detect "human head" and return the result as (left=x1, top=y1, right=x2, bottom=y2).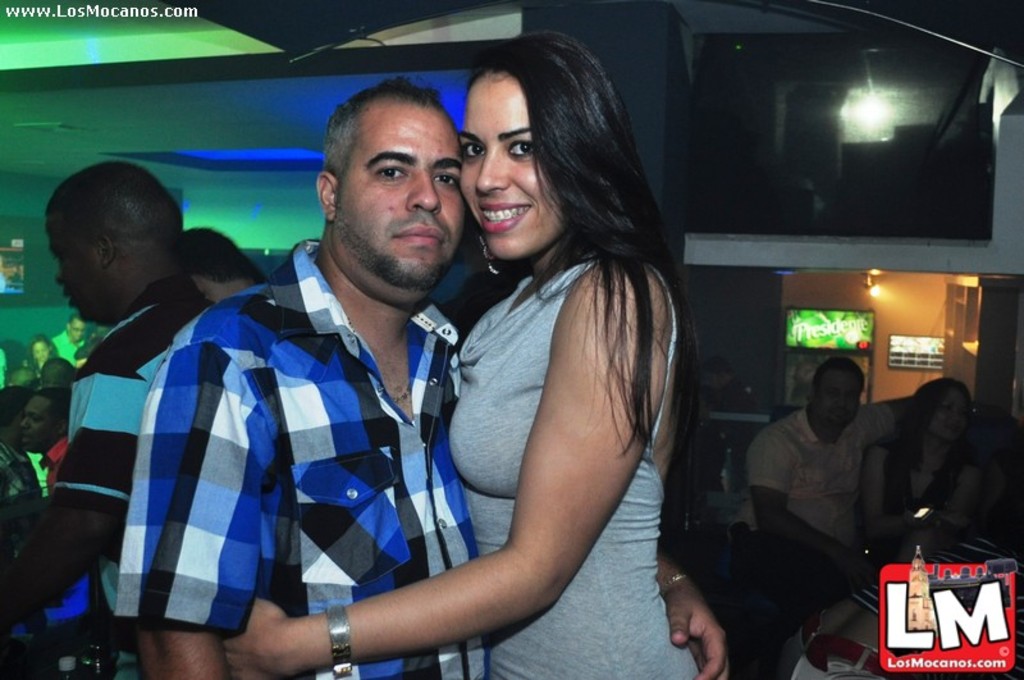
(left=325, top=65, right=461, bottom=234).
